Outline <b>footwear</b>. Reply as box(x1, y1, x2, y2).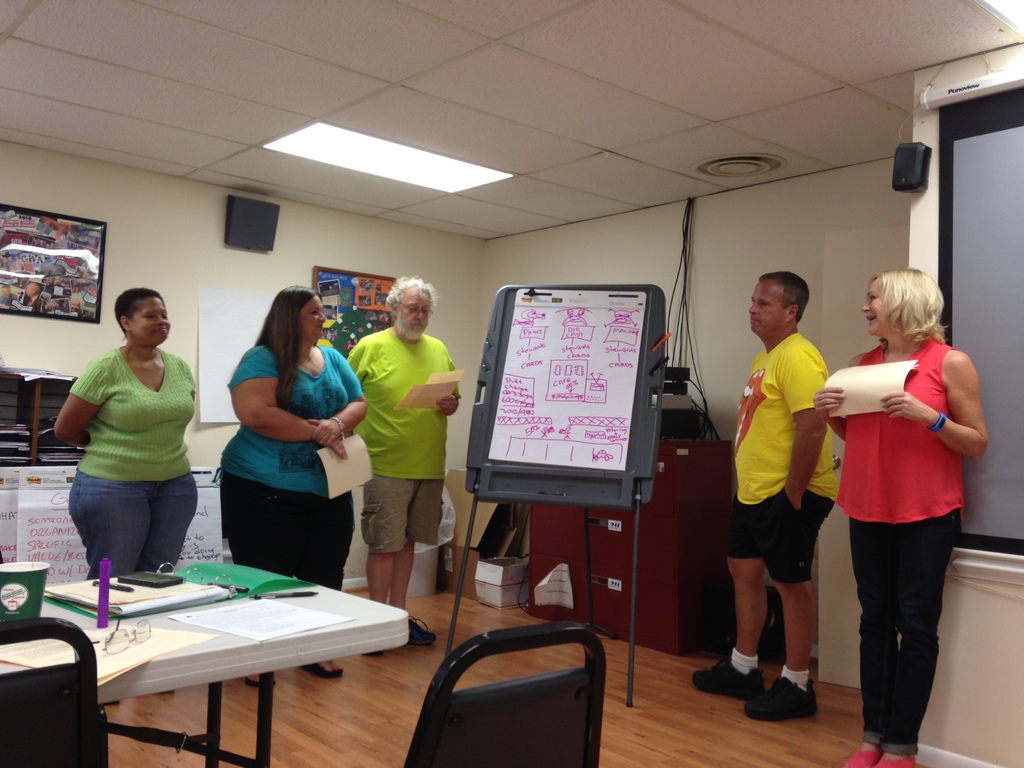
box(689, 653, 765, 701).
